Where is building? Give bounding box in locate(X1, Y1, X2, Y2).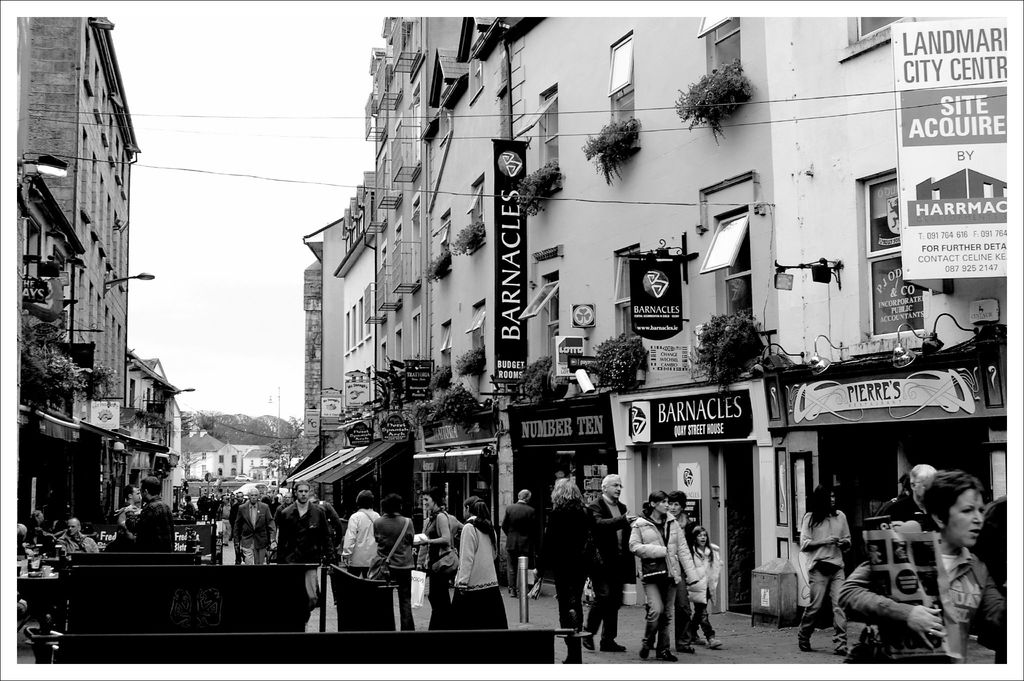
locate(131, 356, 178, 503).
